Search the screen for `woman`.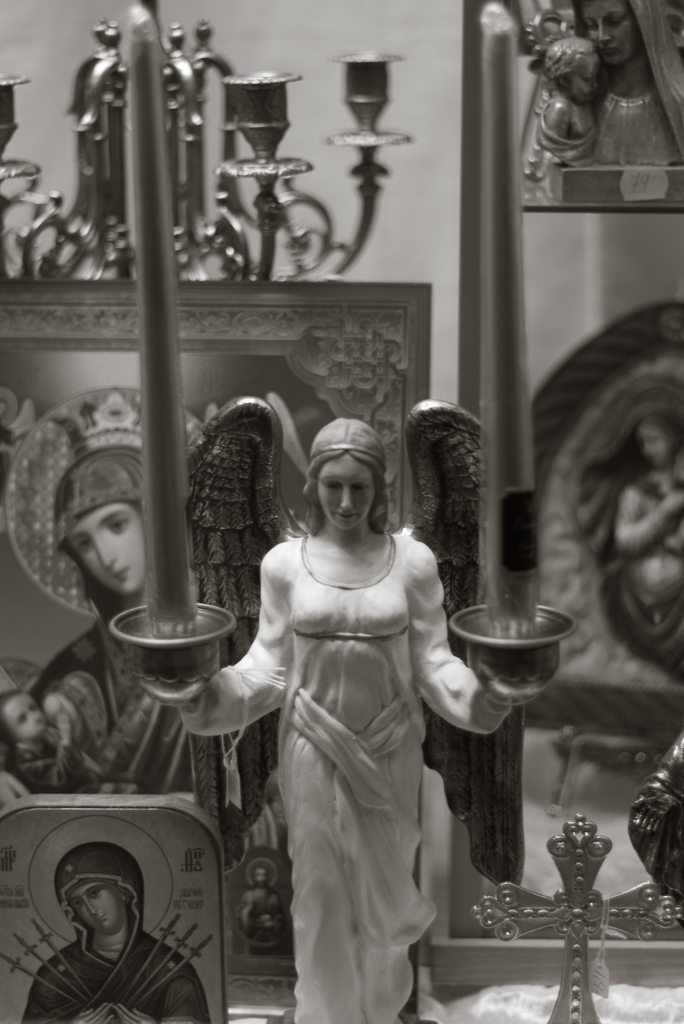
Found at 215:397:471:1016.
